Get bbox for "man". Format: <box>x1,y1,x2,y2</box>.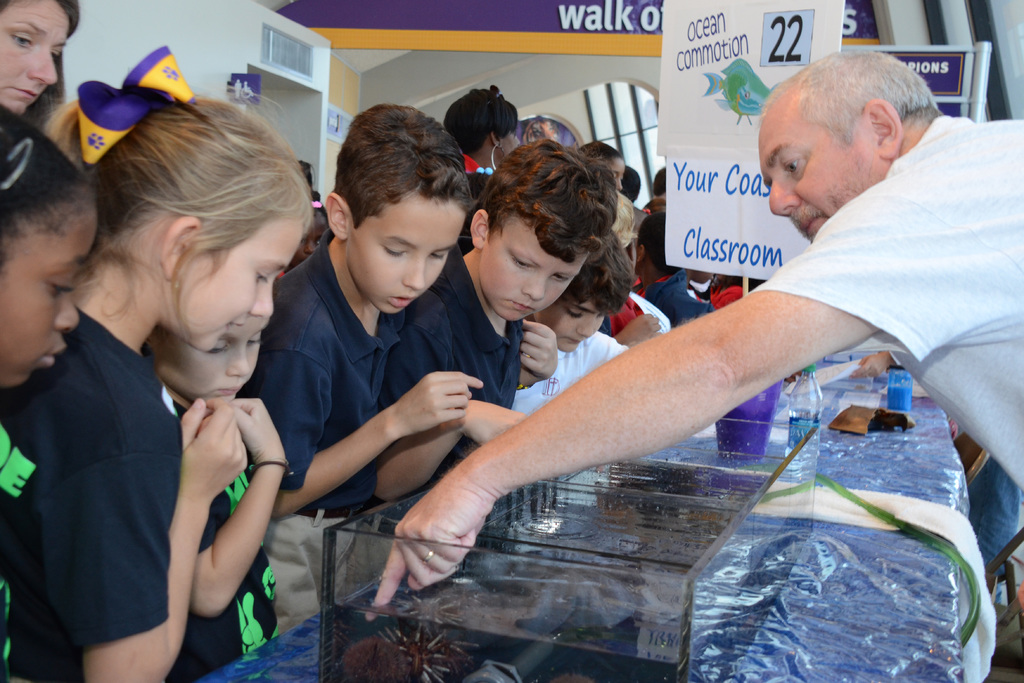
<box>363,33,1023,614</box>.
